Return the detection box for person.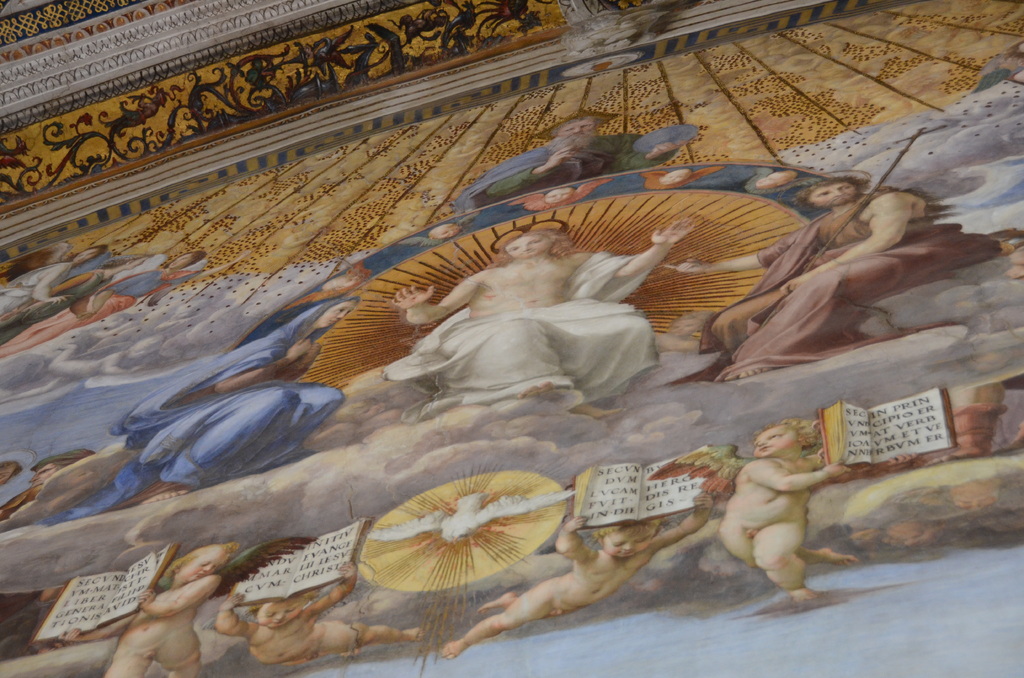
453/108/689/212.
